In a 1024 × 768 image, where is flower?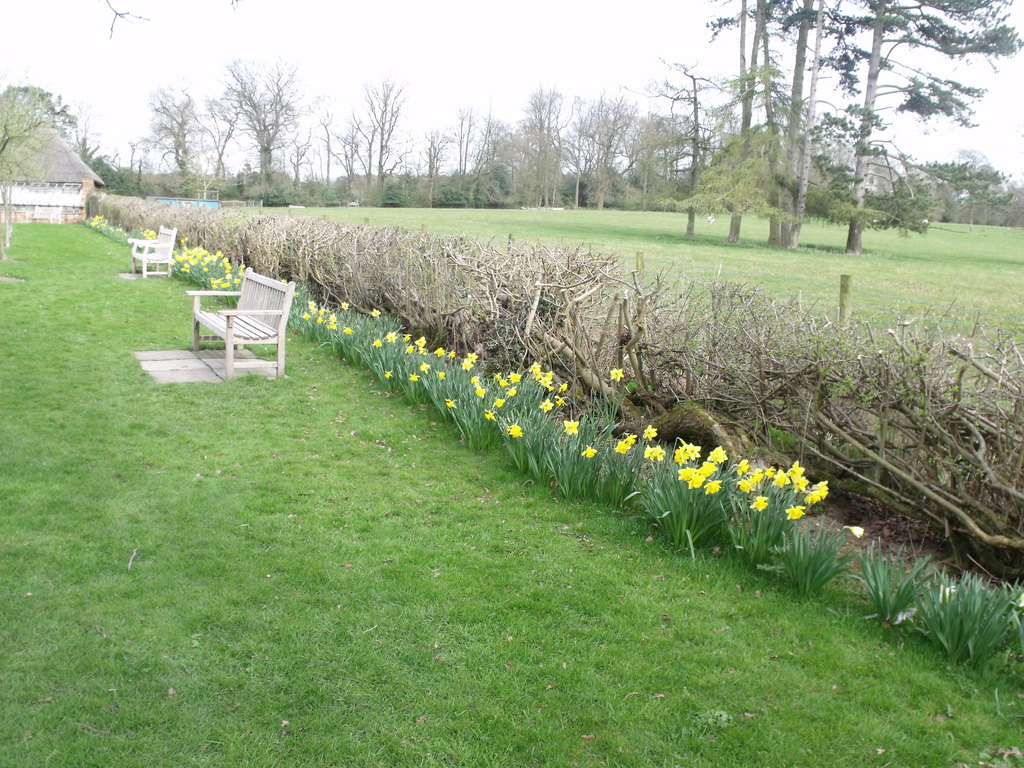
612, 440, 632, 457.
